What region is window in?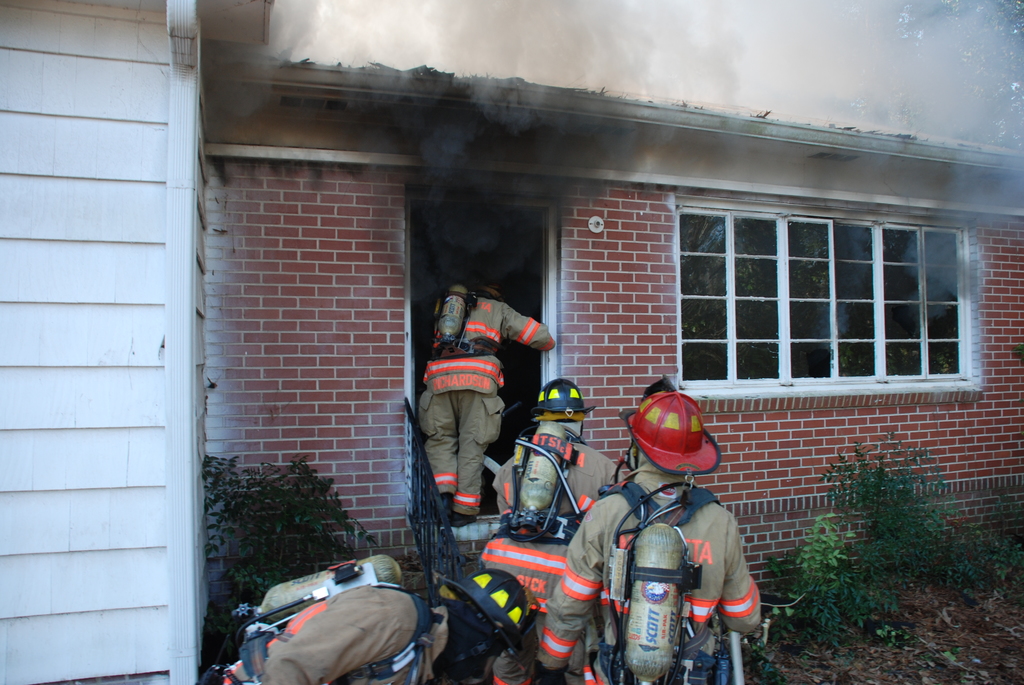
{"x1": 639, "y1": 193, "x2": 999, "y2": 400}.
